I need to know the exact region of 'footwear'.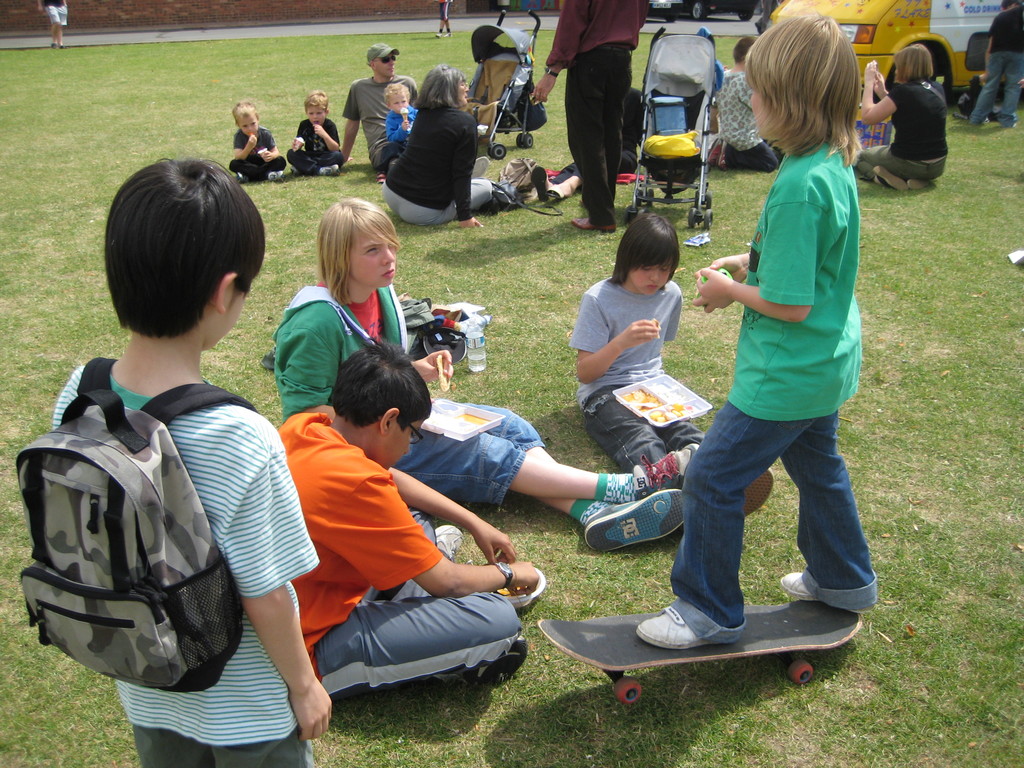
Region: [left=291, top=166, right=302, bottom=174].
